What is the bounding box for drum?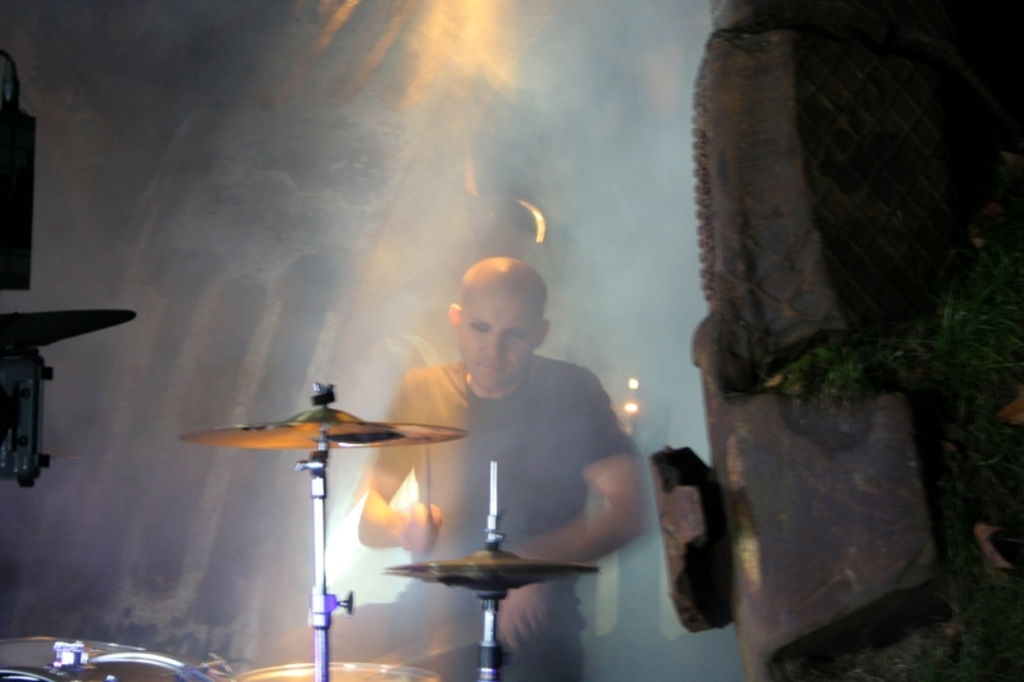
{"x1": 227, "y1": 658, "x2": 442, "y2": 681}.
